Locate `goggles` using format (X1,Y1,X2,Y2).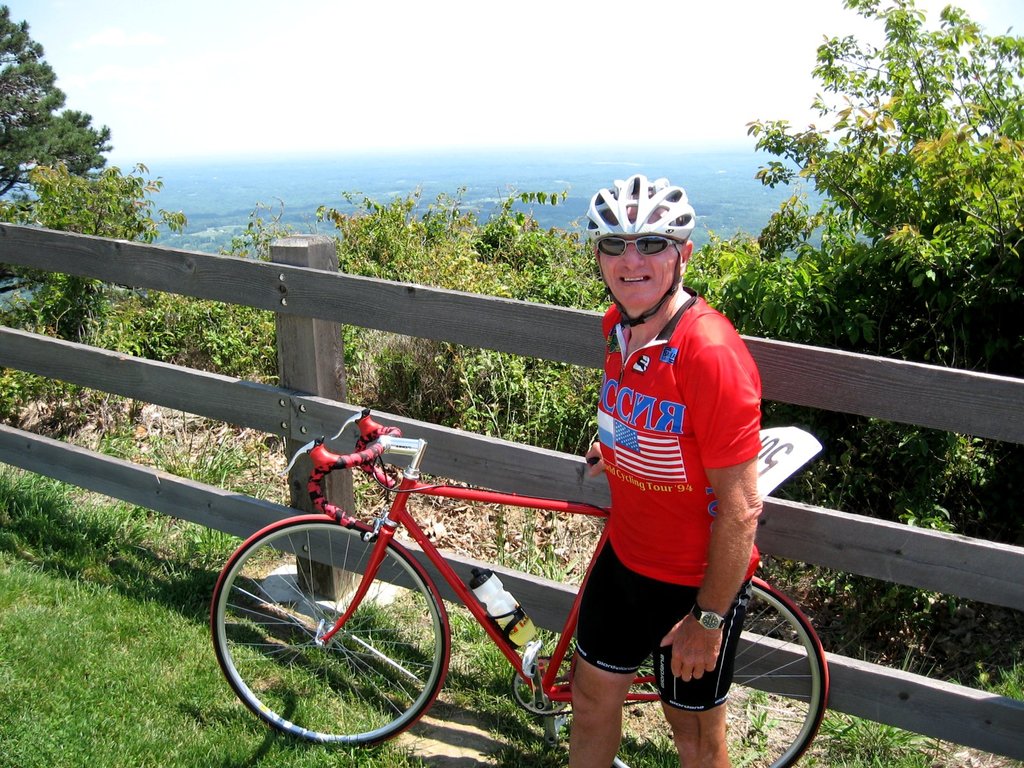
(596,236,679,257).
